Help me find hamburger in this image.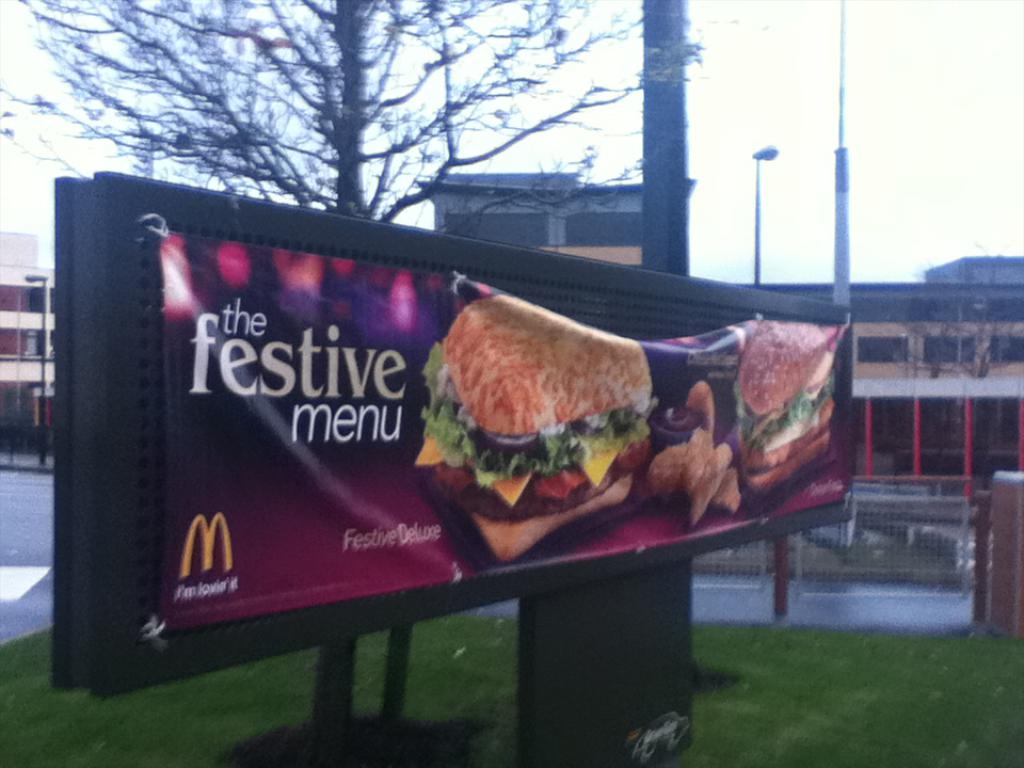
Found it: box(732, 323, 846, 491).
